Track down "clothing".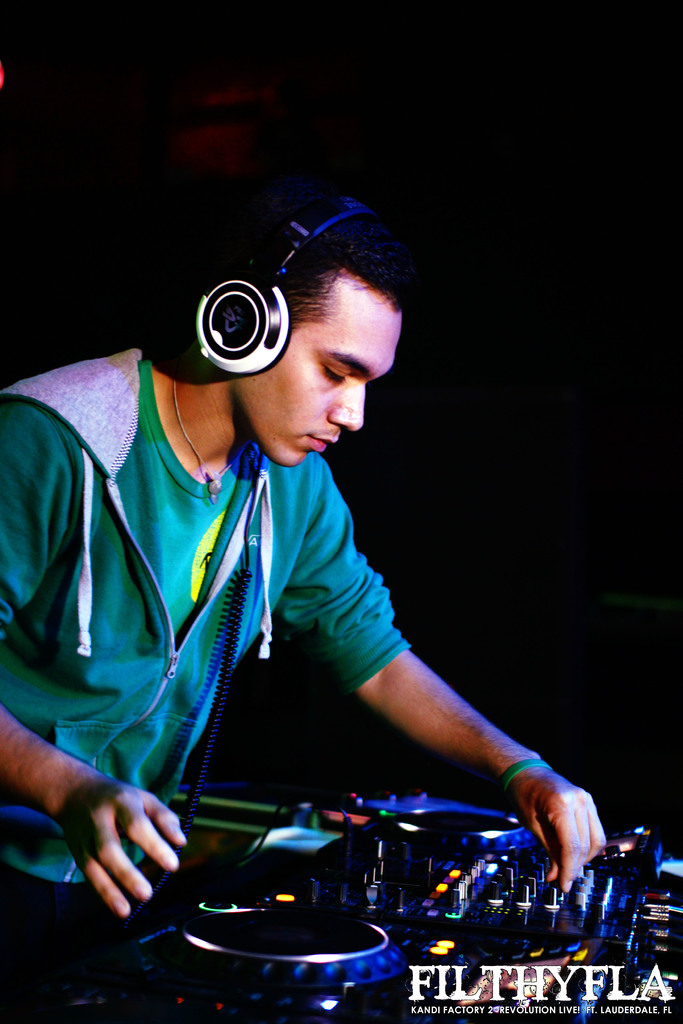
Tracked to Rect(1, 351, 406, 865).
